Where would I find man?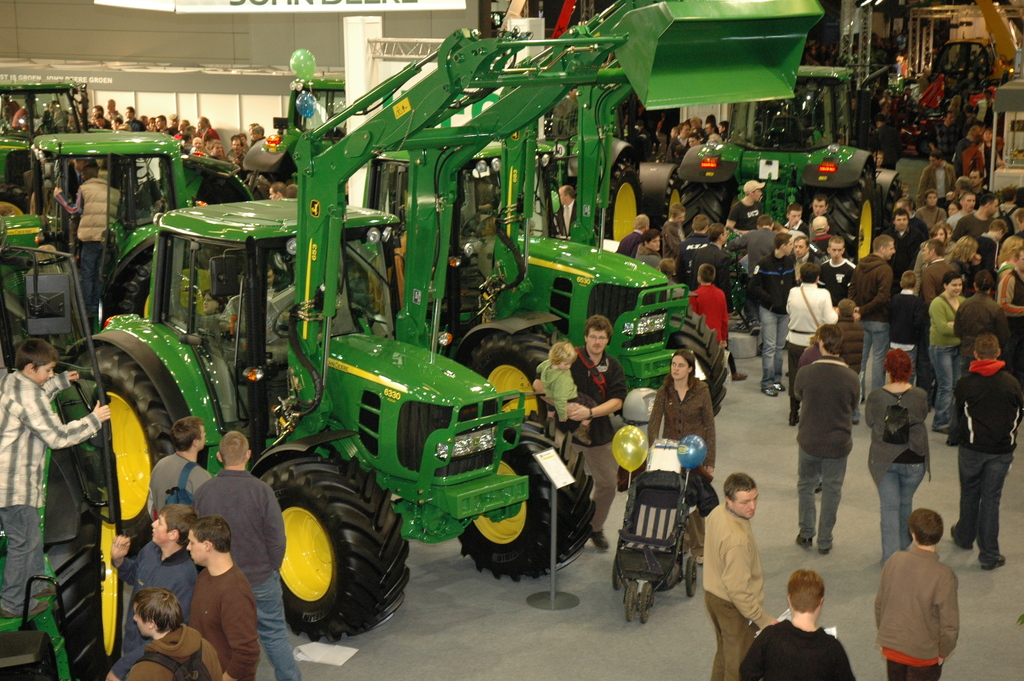
At {"x1": 250, "y1": 121, "x2": 267, "y2": 147}.
